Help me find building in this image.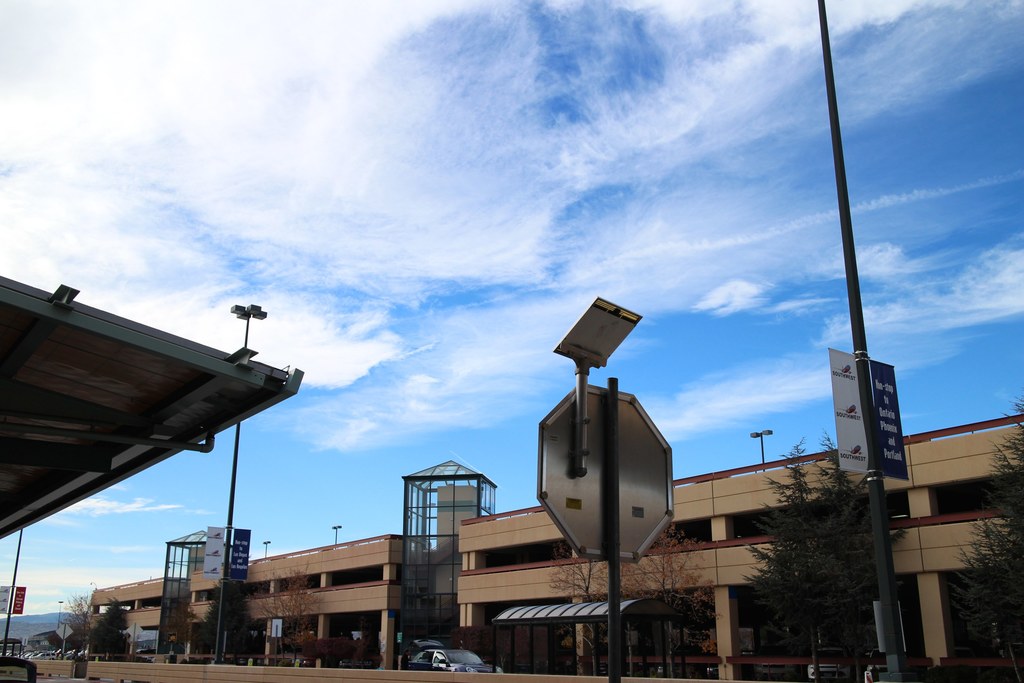
Found it: bbox(88, 402, 1023, 679).
